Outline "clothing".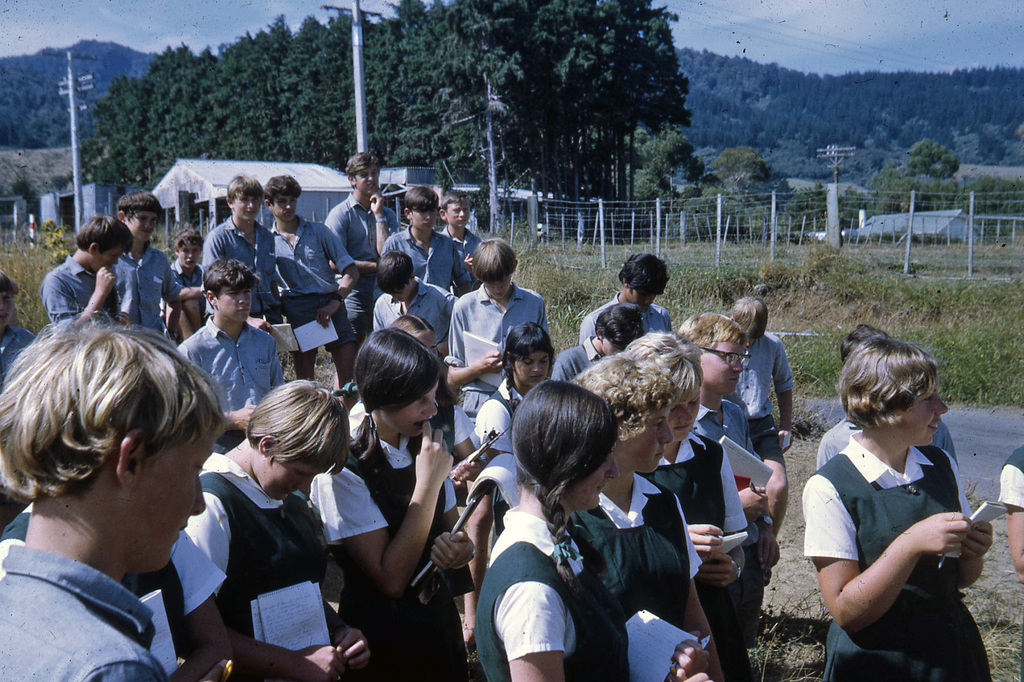
Outline: [x1=1, y1=325, x2=36, y2=385].
